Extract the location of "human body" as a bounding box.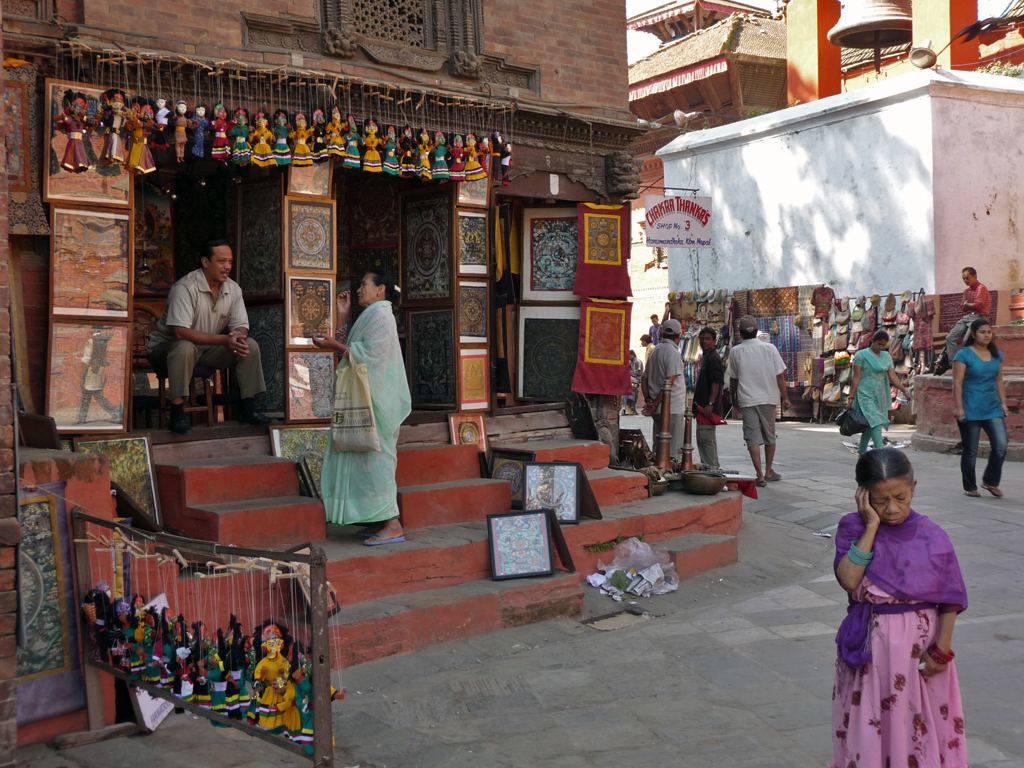
Rect(317, 253, 413, 553).
